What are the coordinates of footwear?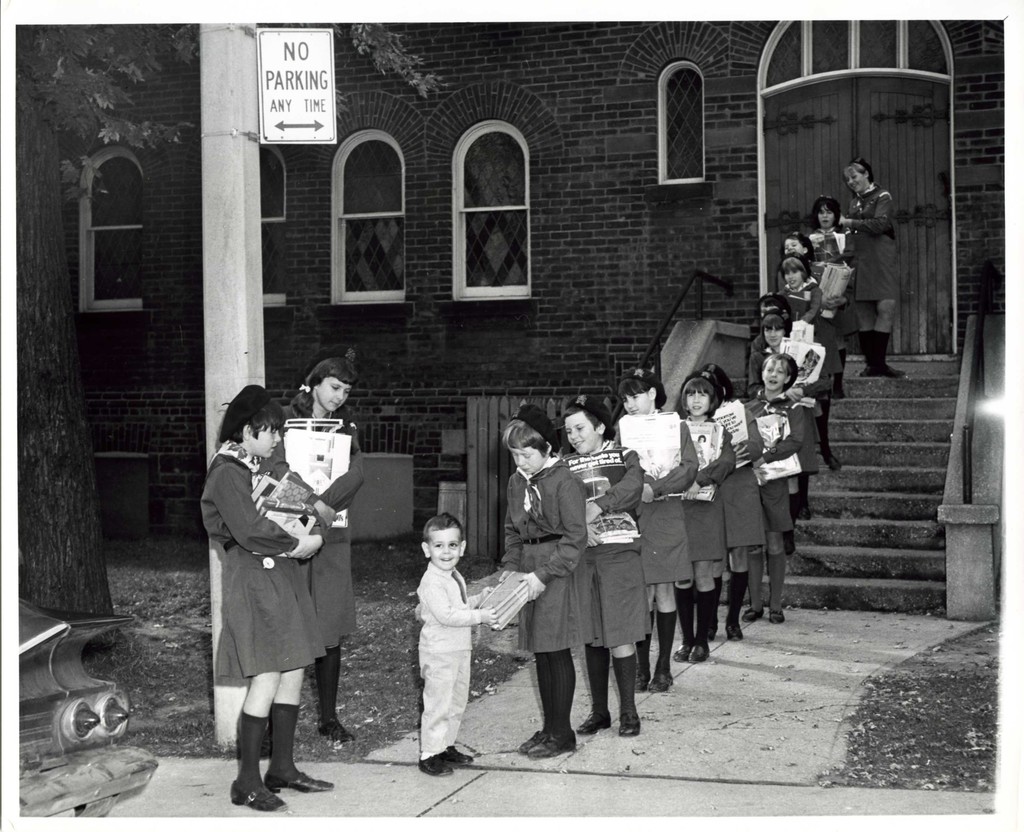
select_region(263, 766, 335, 790).
